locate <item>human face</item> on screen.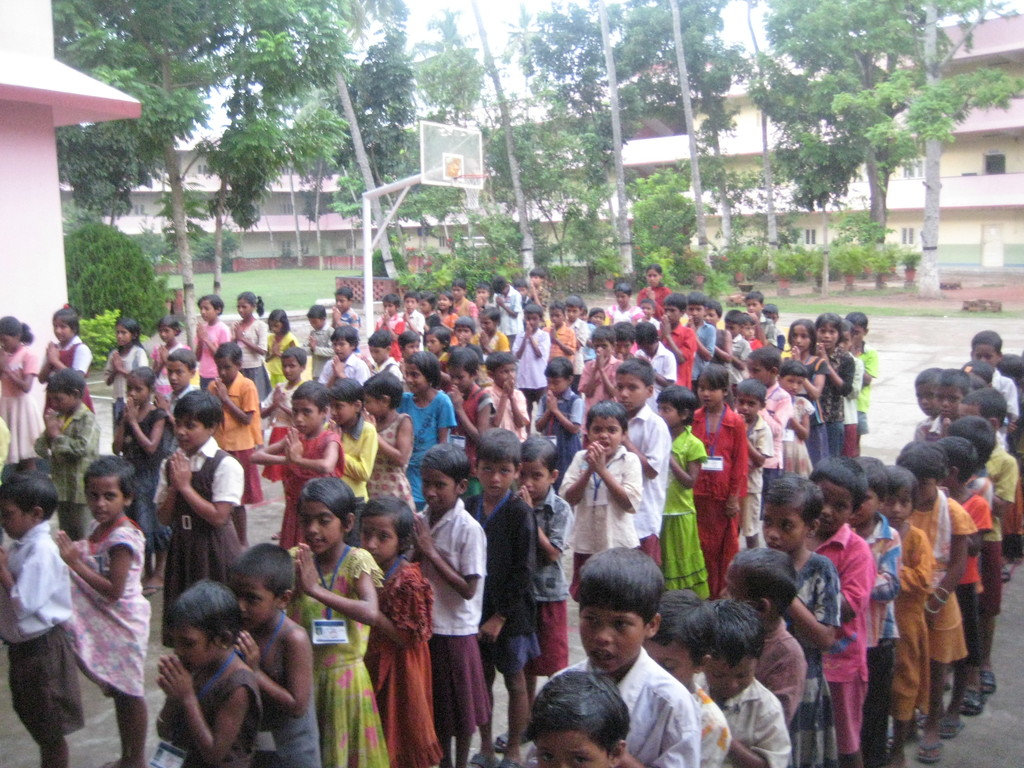
On screen at <region>292, 395, 323, 432</region>.
